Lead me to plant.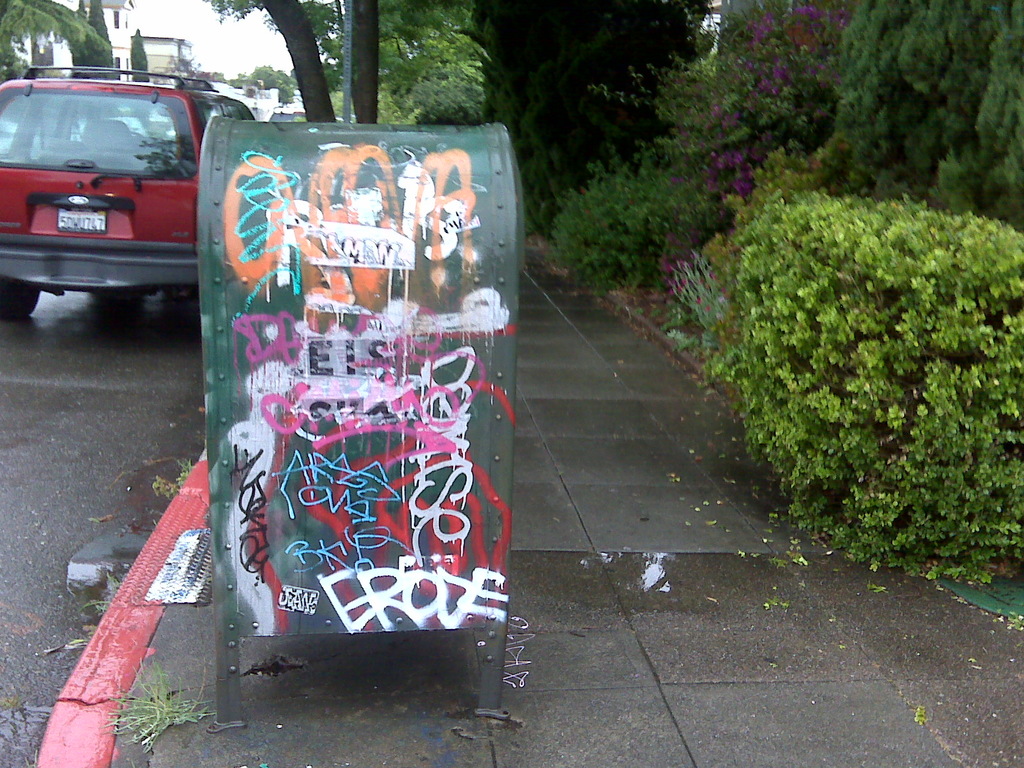
Lead to bbox=(154, 451, 202, 508).
